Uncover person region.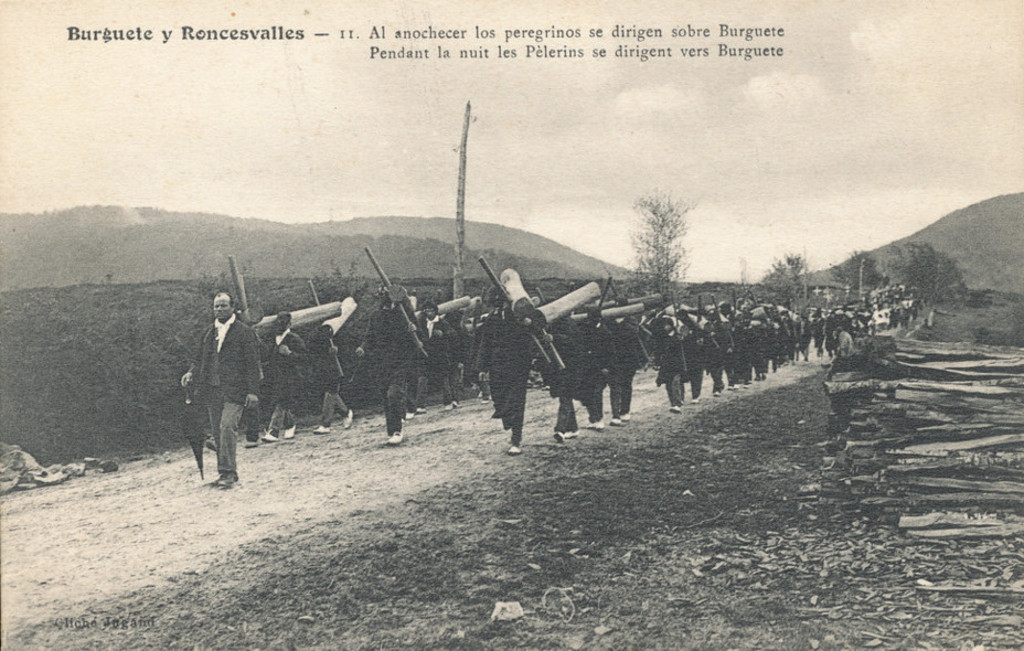
Uncovered: (316, 327, 354, 437).
